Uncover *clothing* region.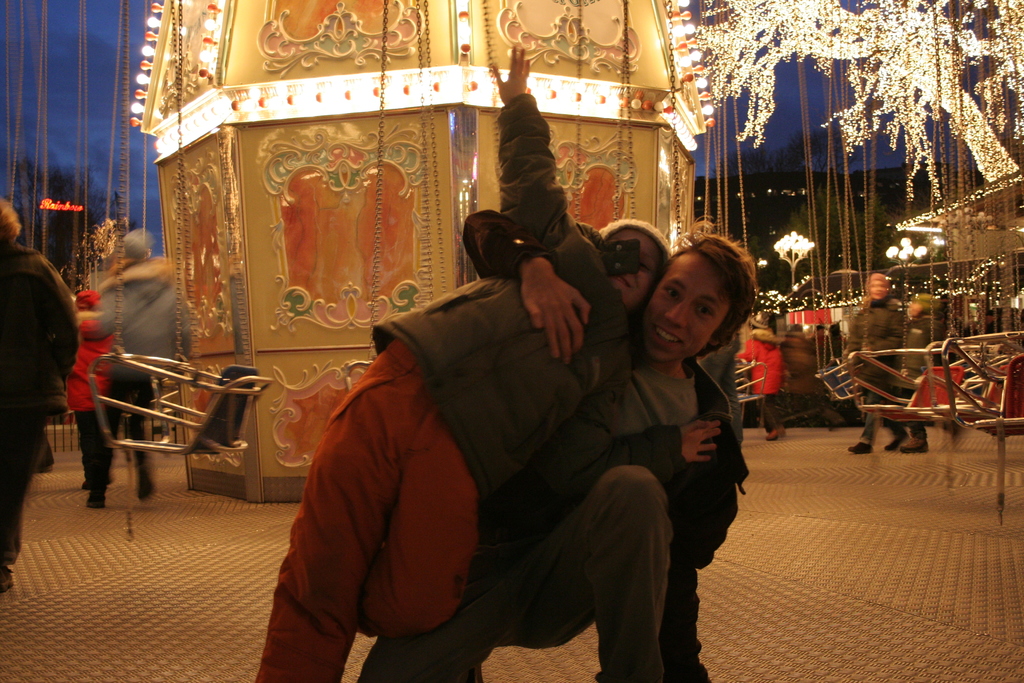
Uncovered: <region>259, 97, 657, 682</region>.
